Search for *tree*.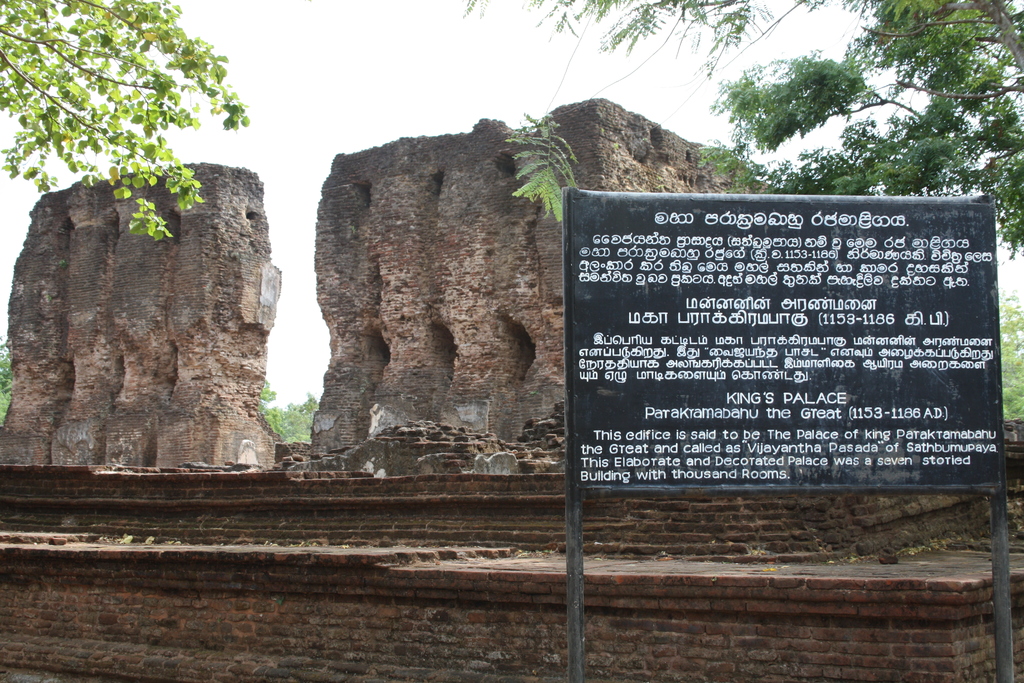
Found at <box>0,0,244,243</box>.
